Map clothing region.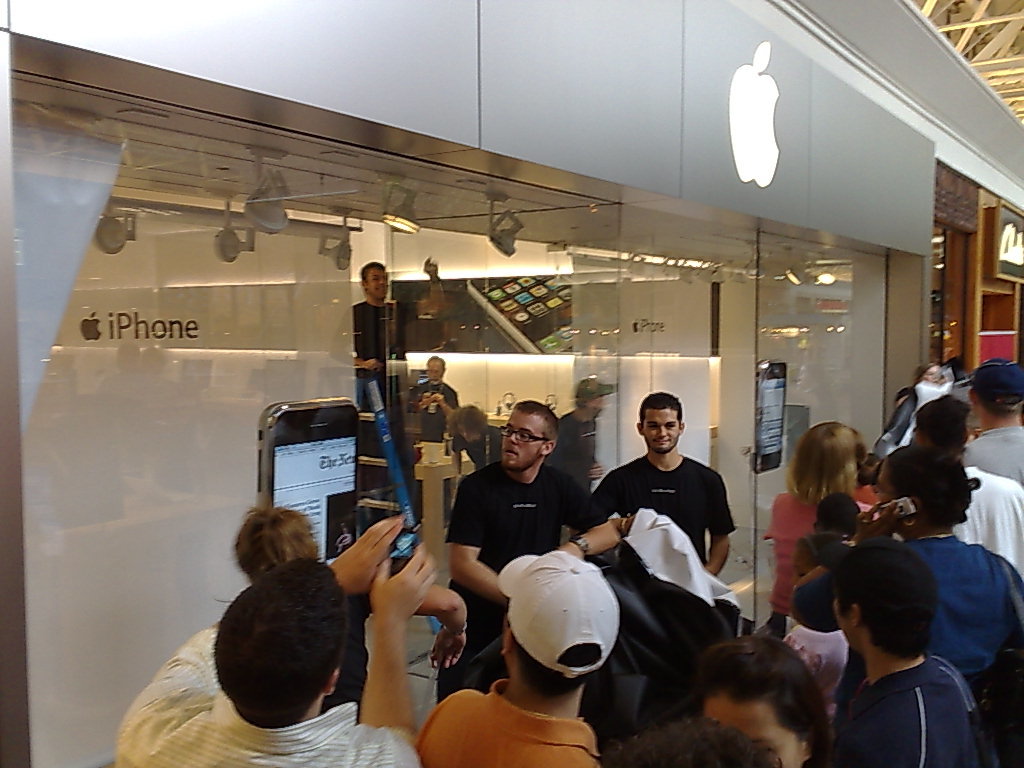
Mapped to <region>954, 463, 1023, 567</region>.
